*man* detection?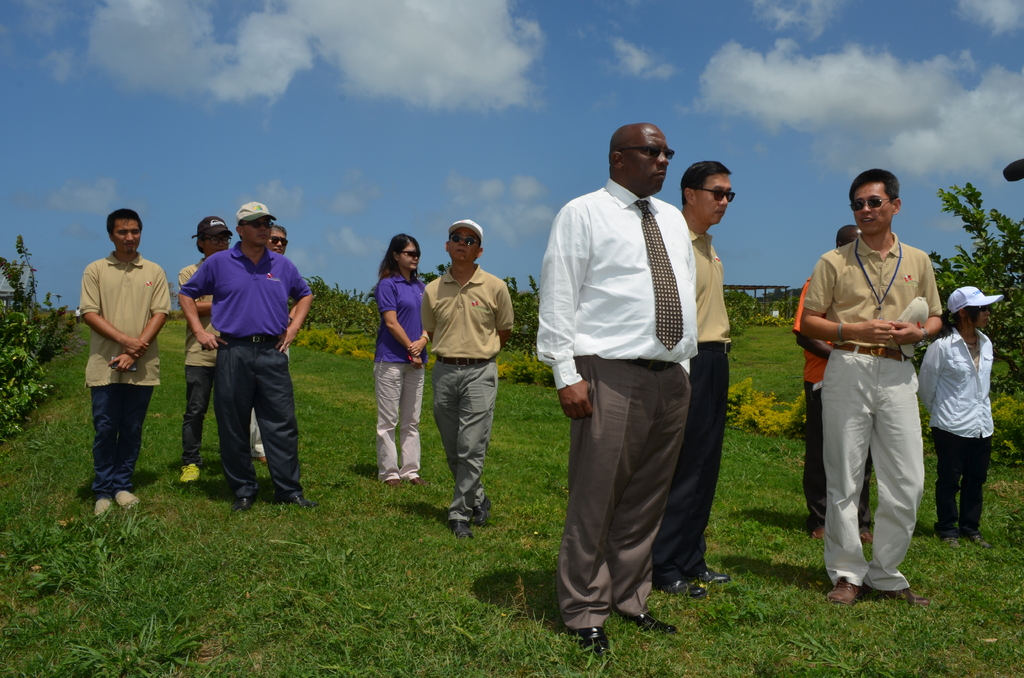
box(797, 231, 867, 540)
